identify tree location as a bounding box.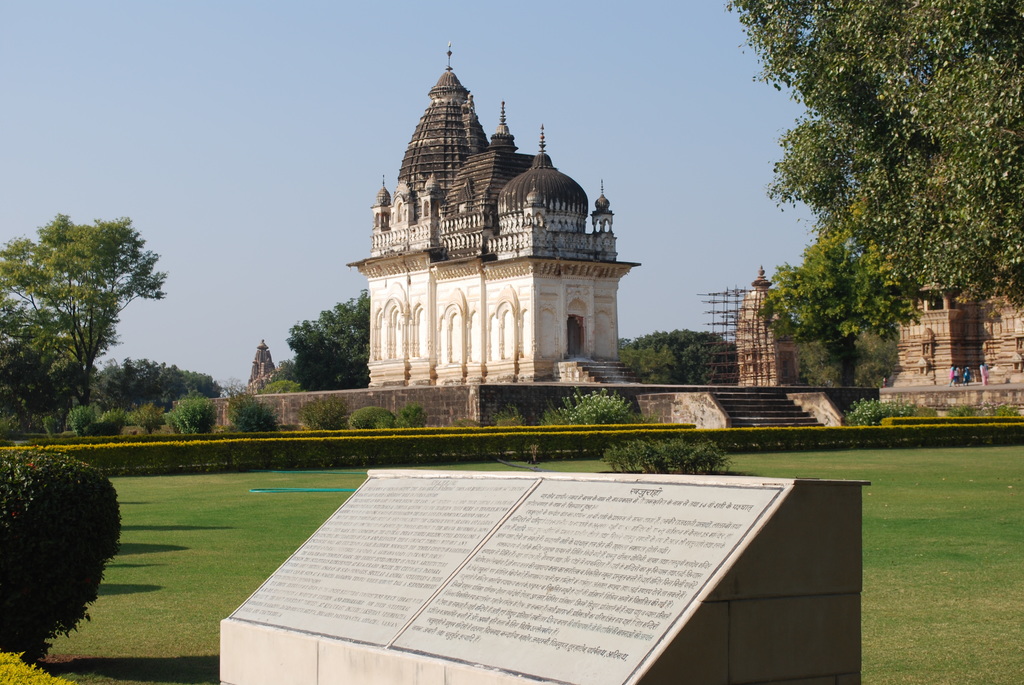
Rect(295, 288, 370, 382).
